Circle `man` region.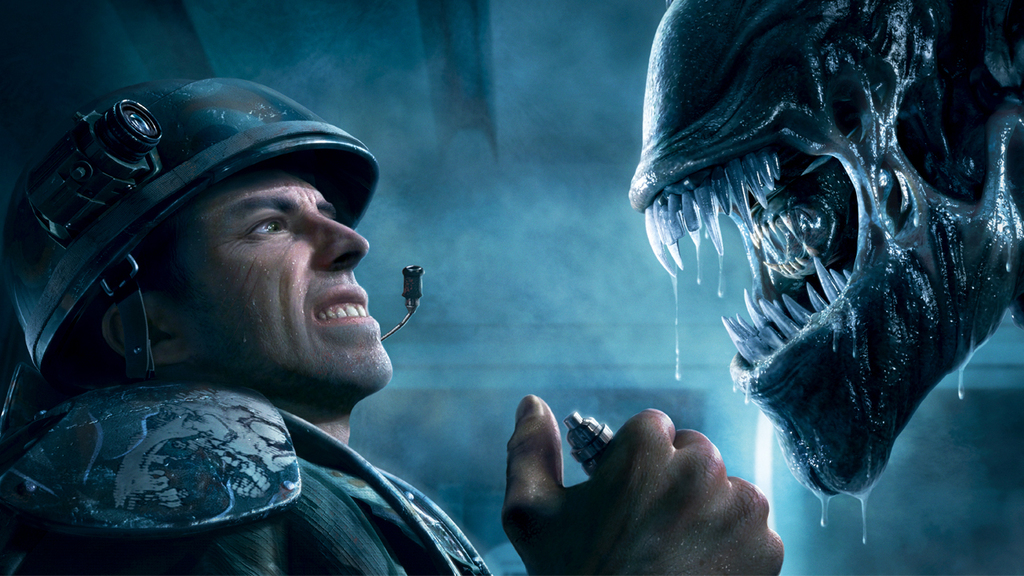
Region: Rect(0, 81, 790, 575).
